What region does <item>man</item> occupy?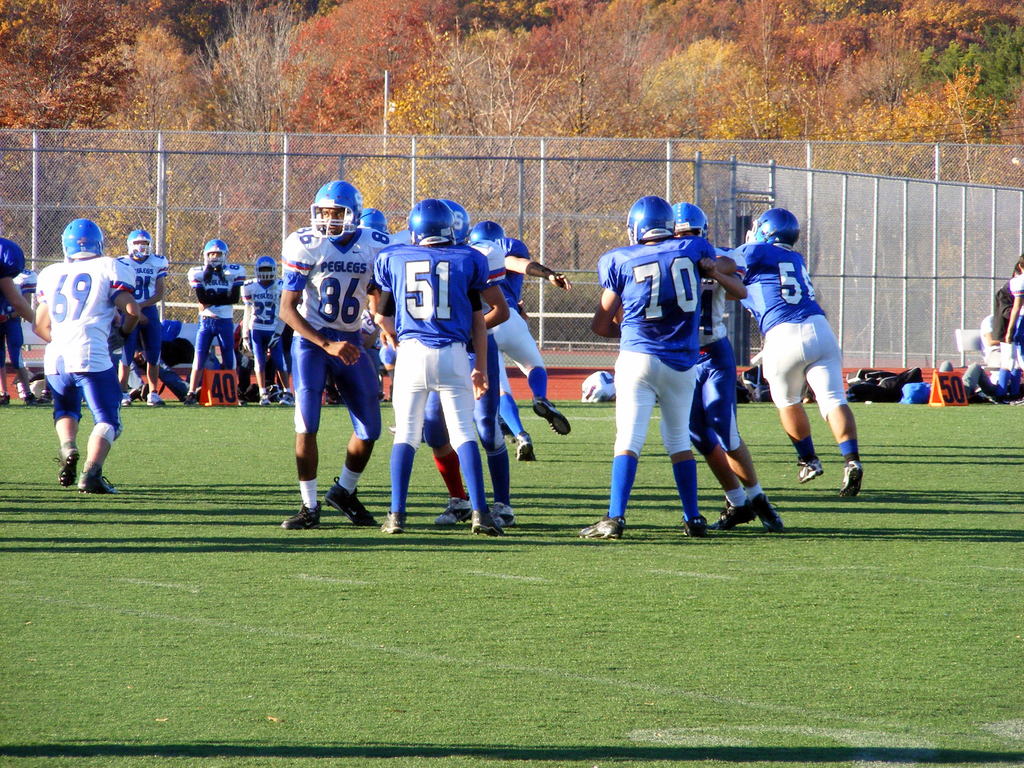
pyautogui.locateOnScreen(180, 234, 243, 402).
